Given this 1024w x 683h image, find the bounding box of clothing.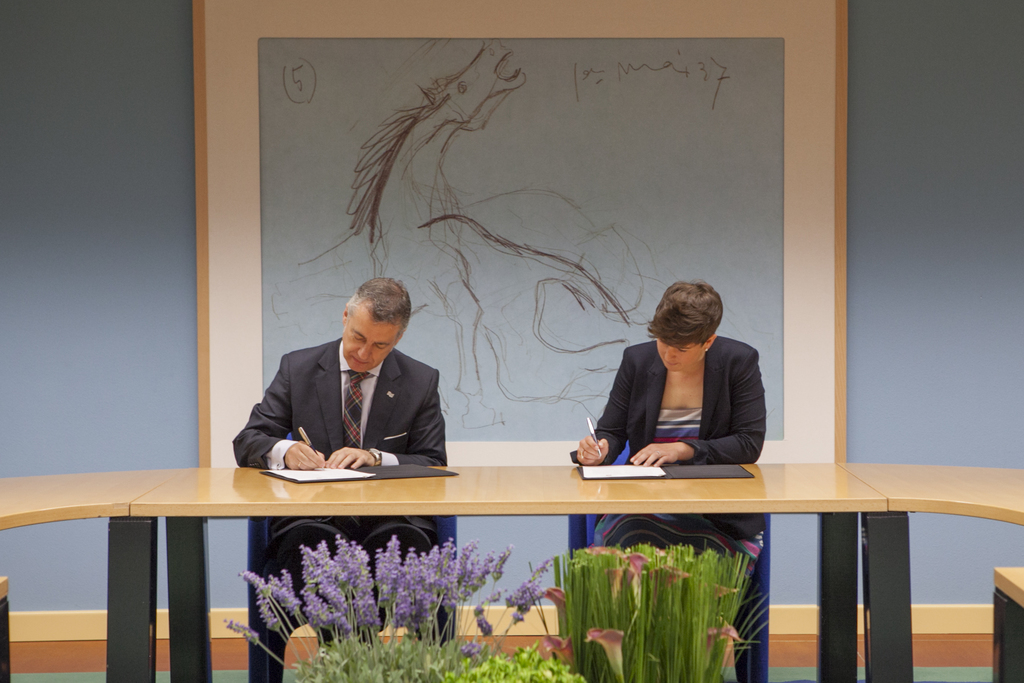
left=585, top=331, right=771, bottom=488.
